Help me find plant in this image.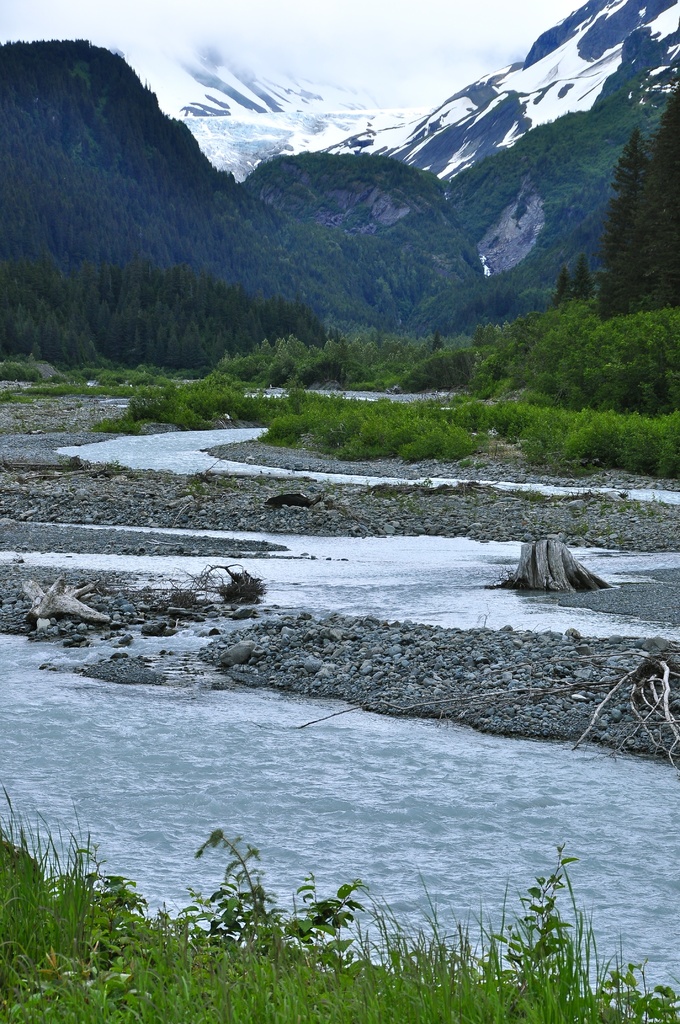
Found it: bbox=(188, 832, 274, 934).
